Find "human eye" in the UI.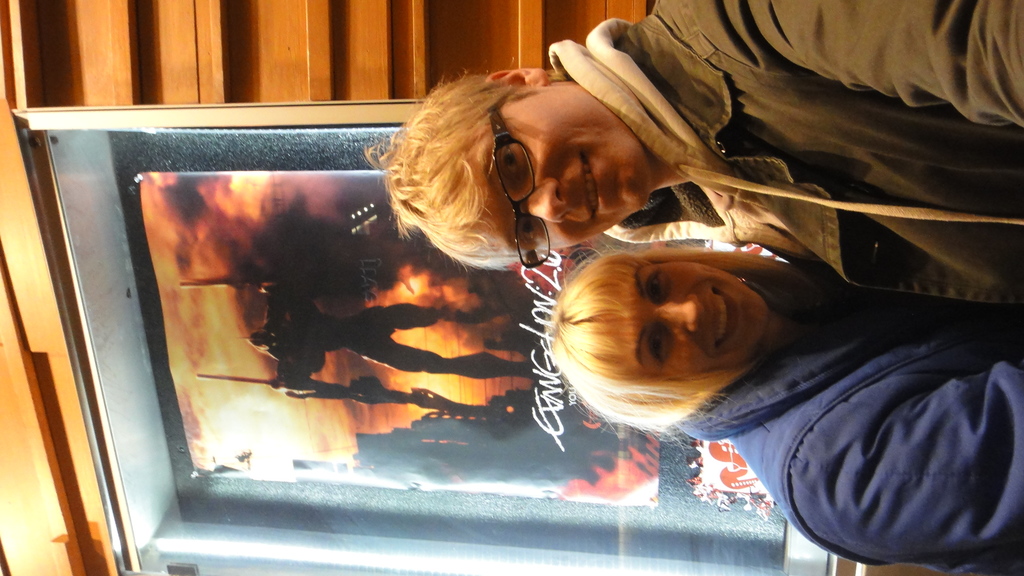
UI element at (x1=502, y1=148, x2=525, y2=184).
